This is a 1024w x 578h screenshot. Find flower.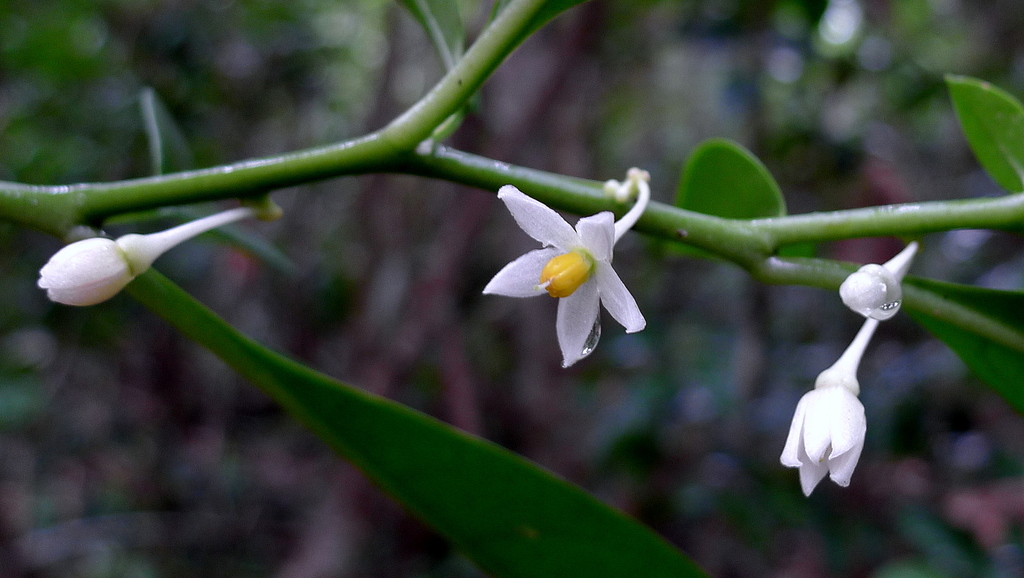
Bounding box: [776, 365, 871, 502].
